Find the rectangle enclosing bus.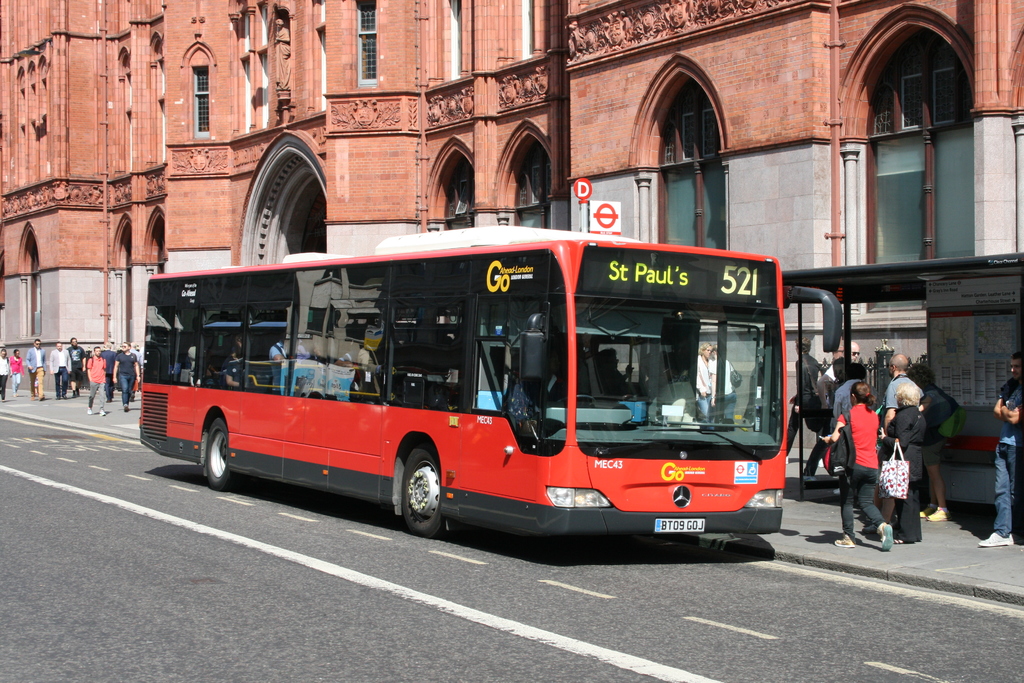
l=136, t=225, r=845, b=541.
